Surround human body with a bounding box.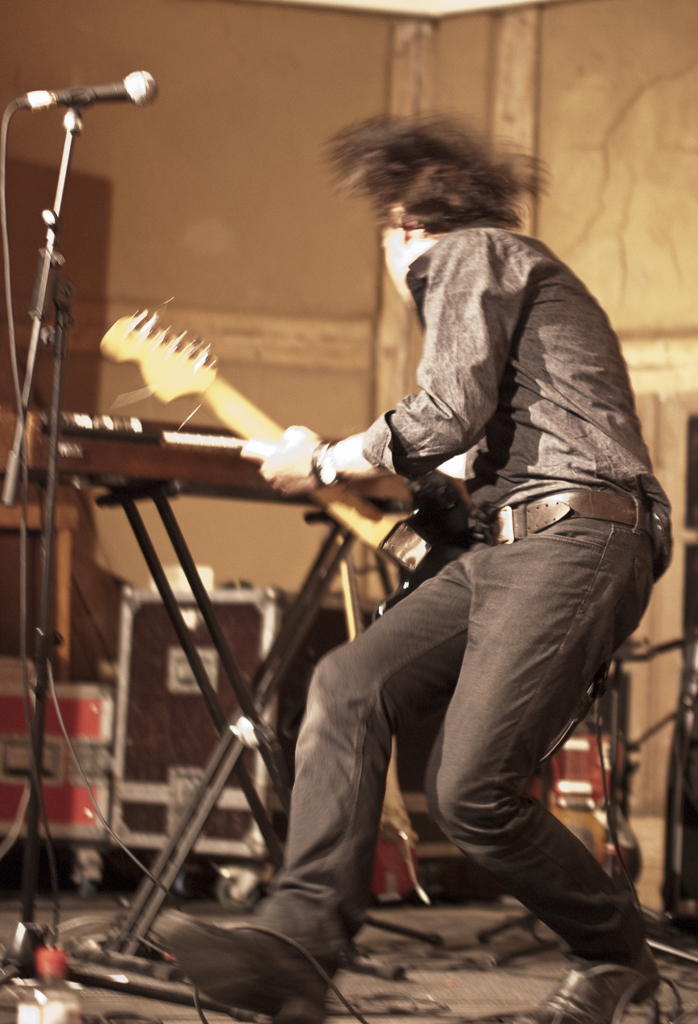
pyautogui.locateOnScreen(203, 108, 641, 947).
